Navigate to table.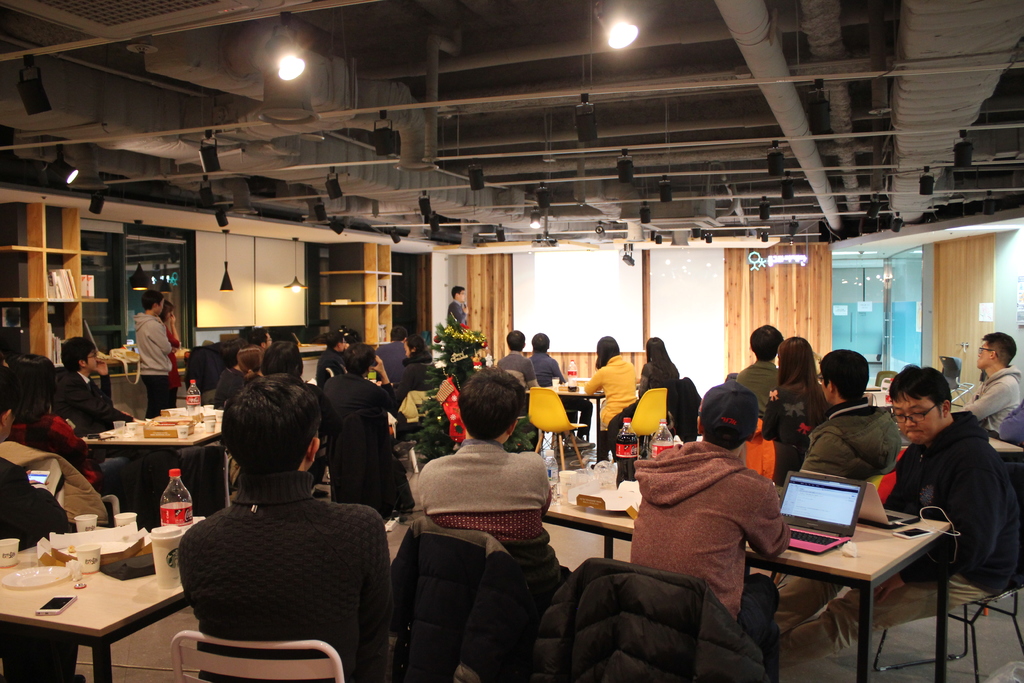
Navigation target: crop(0, 524, 182, 682).
